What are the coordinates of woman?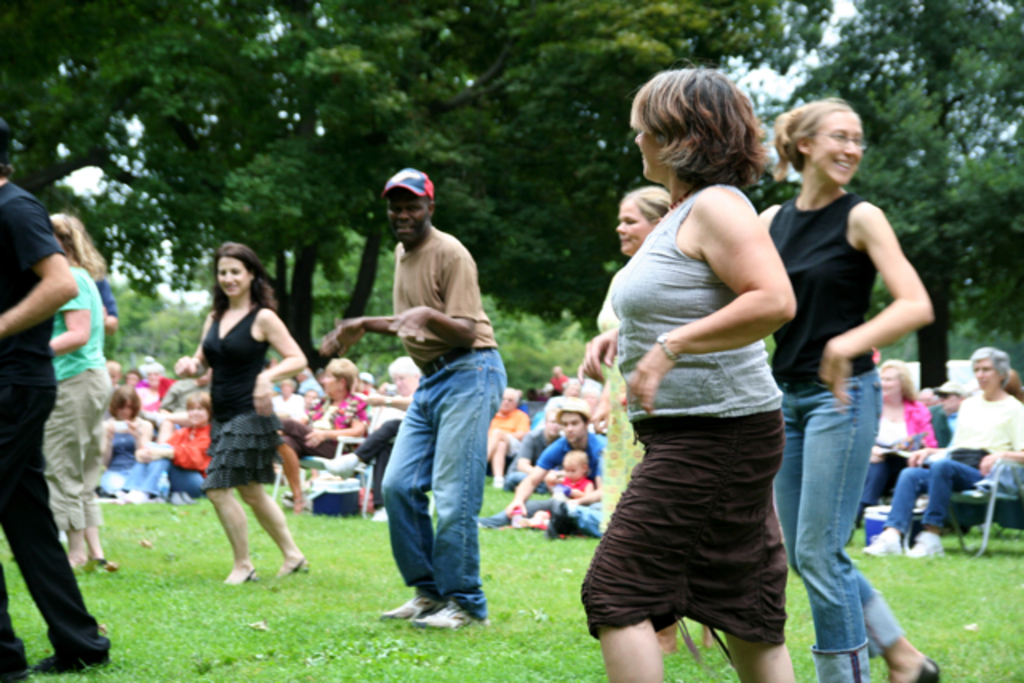
<box>758,102,942,681</box>.
